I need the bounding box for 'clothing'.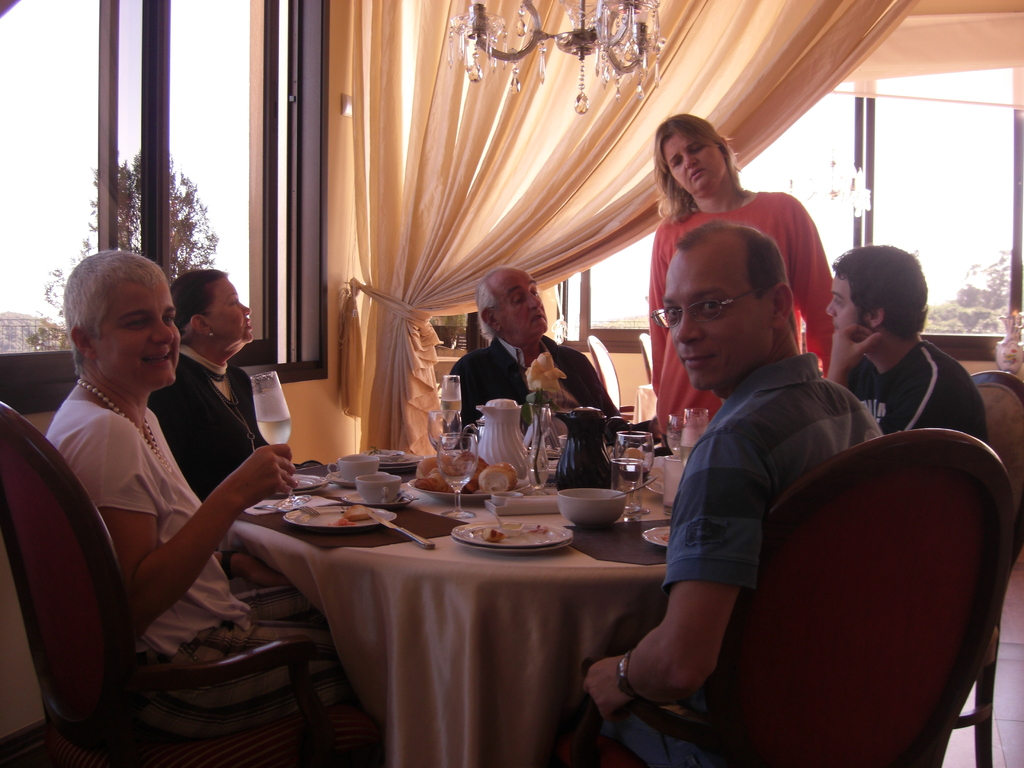
Here it is: rect(651, 191, 829, 436).
